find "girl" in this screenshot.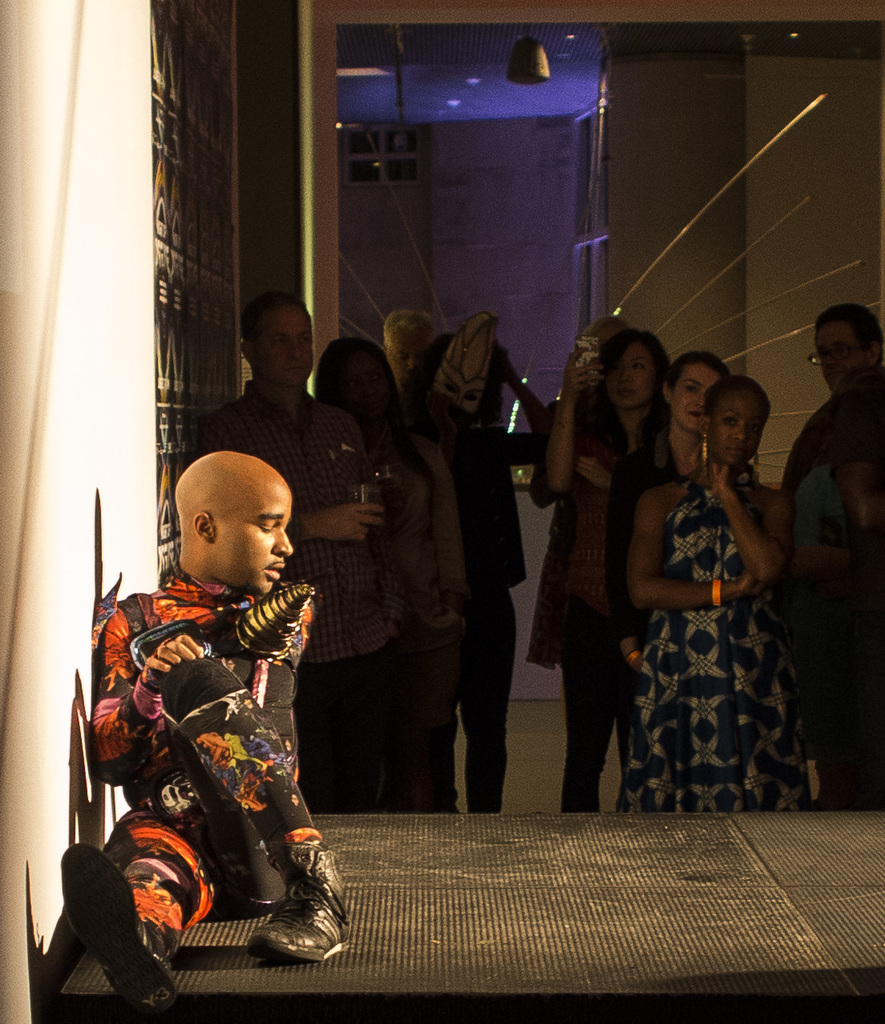
The bounding box for "girl" is select_region(528, 325, 673, 811).
